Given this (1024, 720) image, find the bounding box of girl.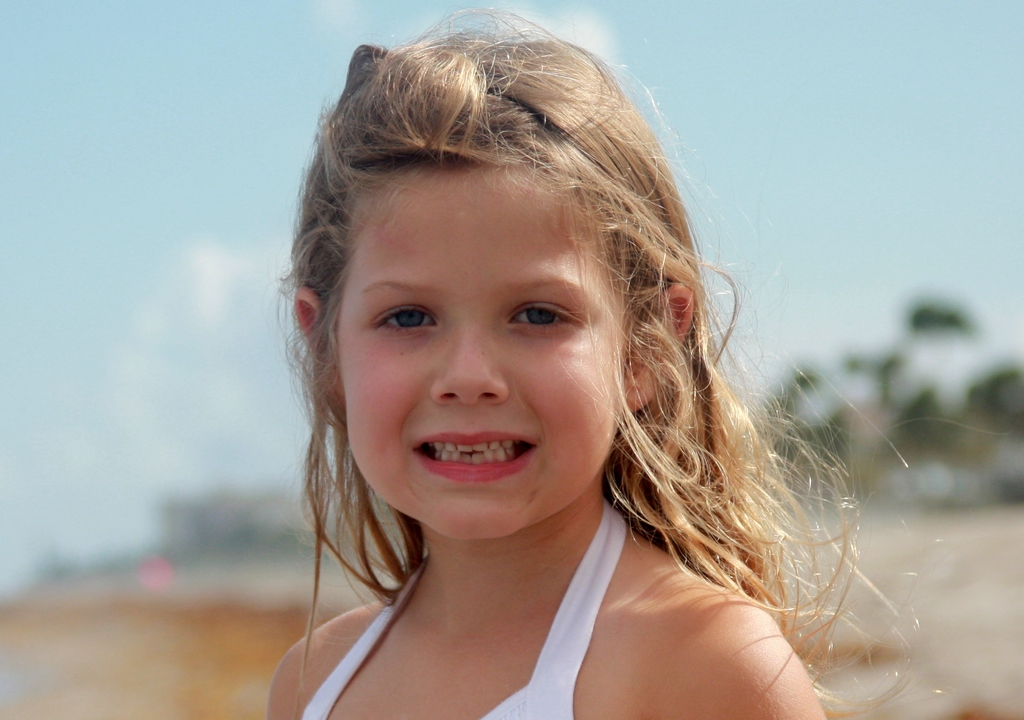
{"x1": 268, "y1": 11, "x2": 912, "y2": 719}.
